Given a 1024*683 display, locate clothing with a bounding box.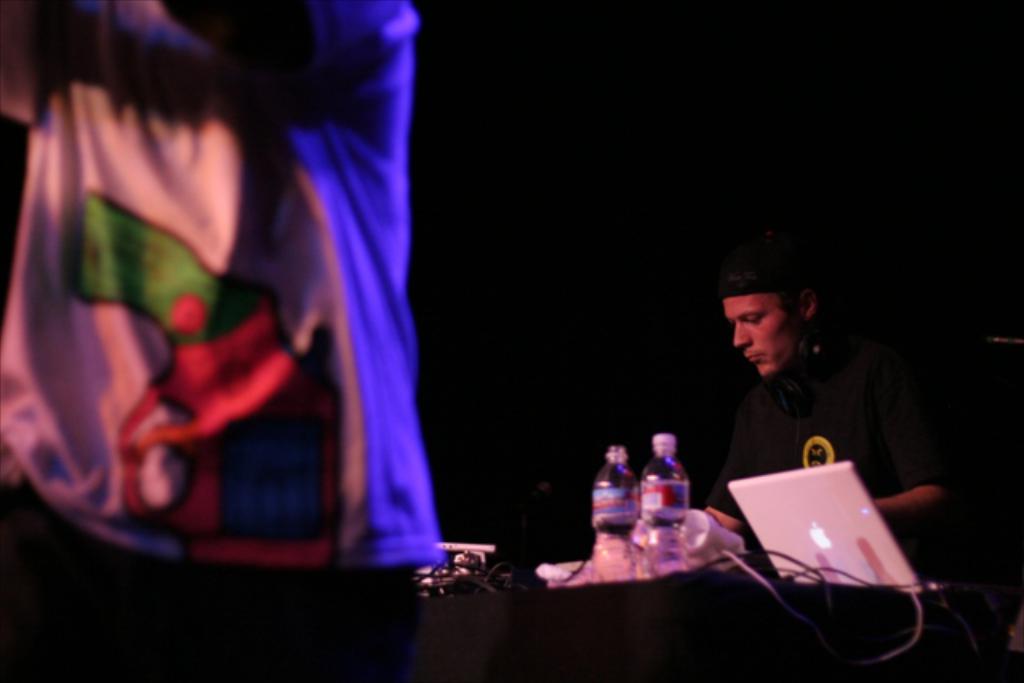
Located: pyautogui.locateOnScreen(0, 0, 437, 577).
